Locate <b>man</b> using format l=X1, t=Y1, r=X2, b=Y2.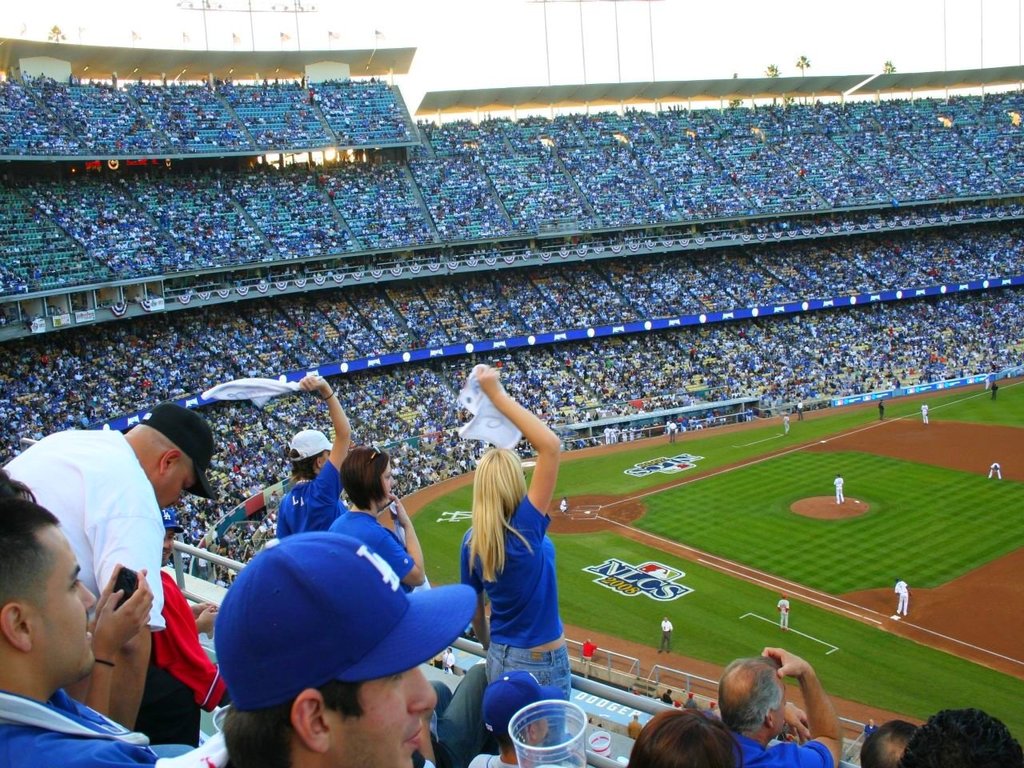
l=992, t=381, r=998, b=401.
